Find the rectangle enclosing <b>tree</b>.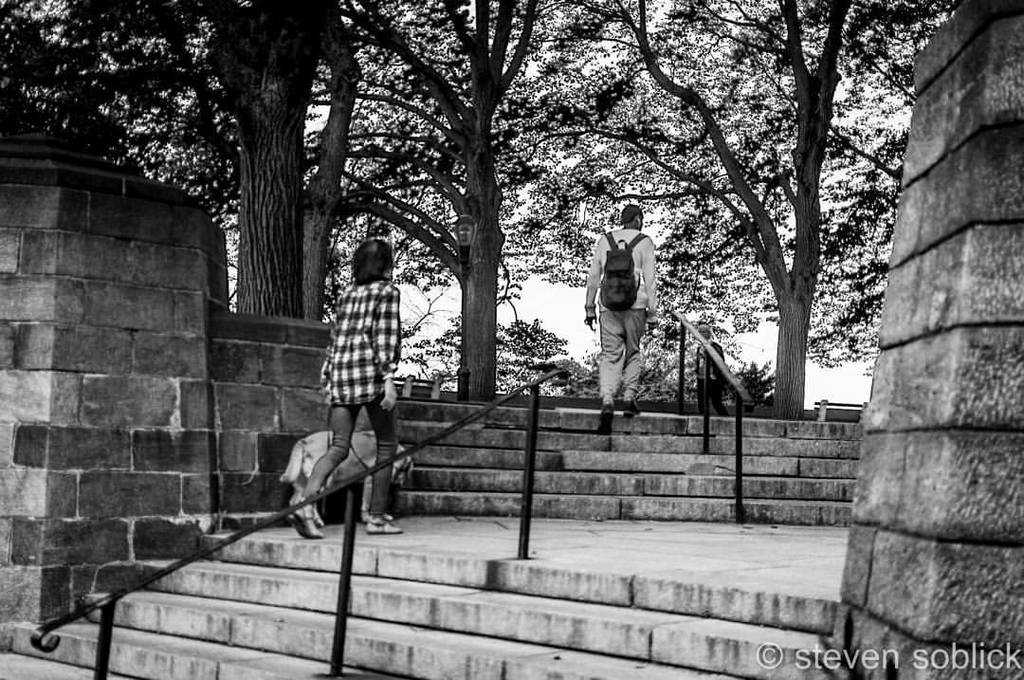
BBox(289, 0, 500, 408).
